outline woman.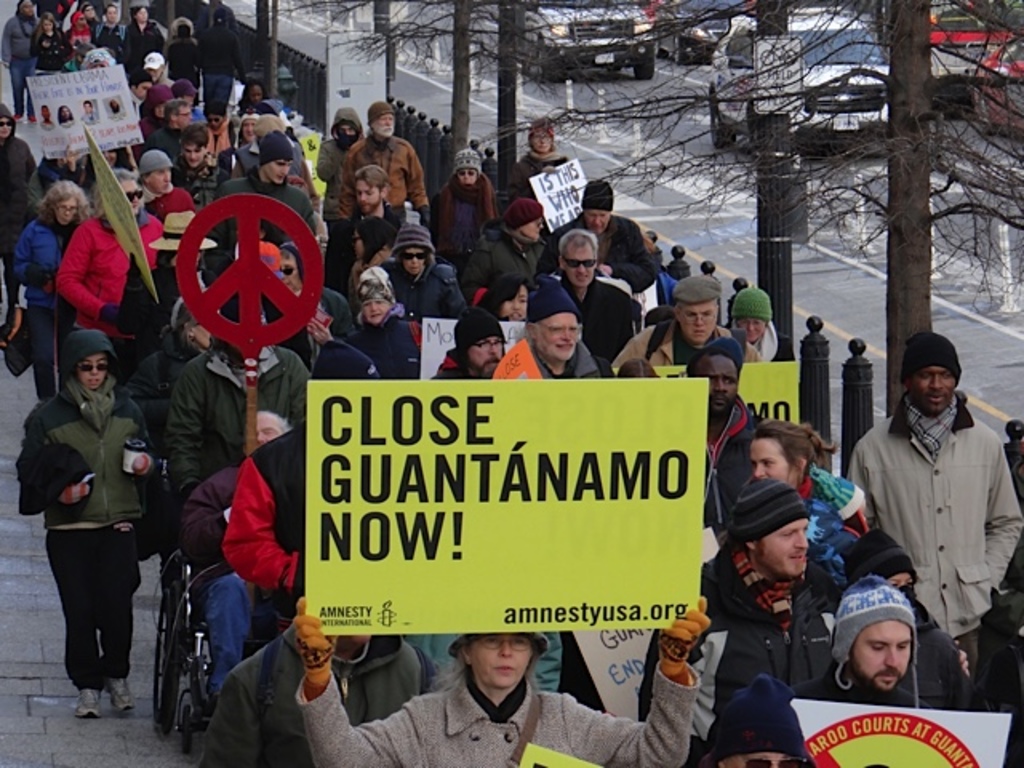
Outline: Rect(235, 77, 264, 110).
